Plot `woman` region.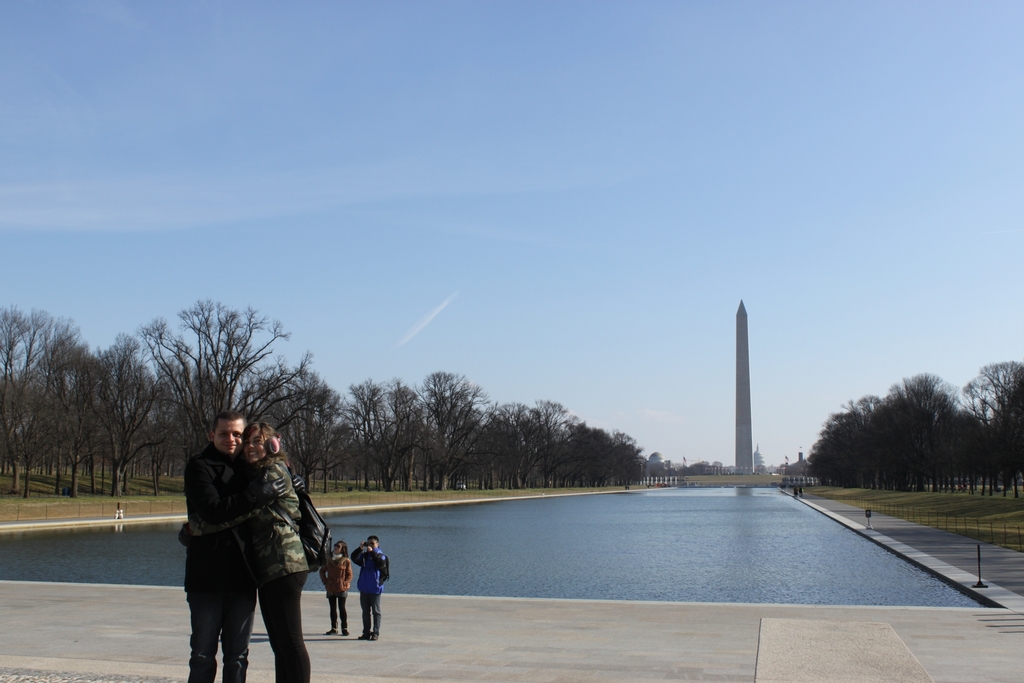
Plotted at 179 421 327 682.
